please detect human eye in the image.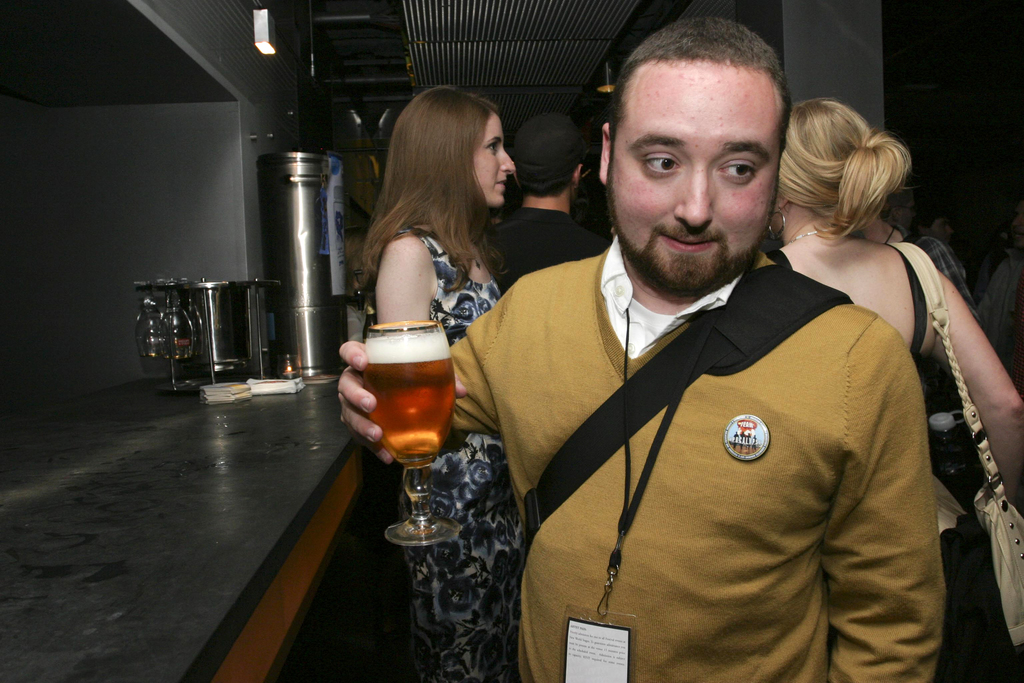
bbox(486, 142, 497, 152).
